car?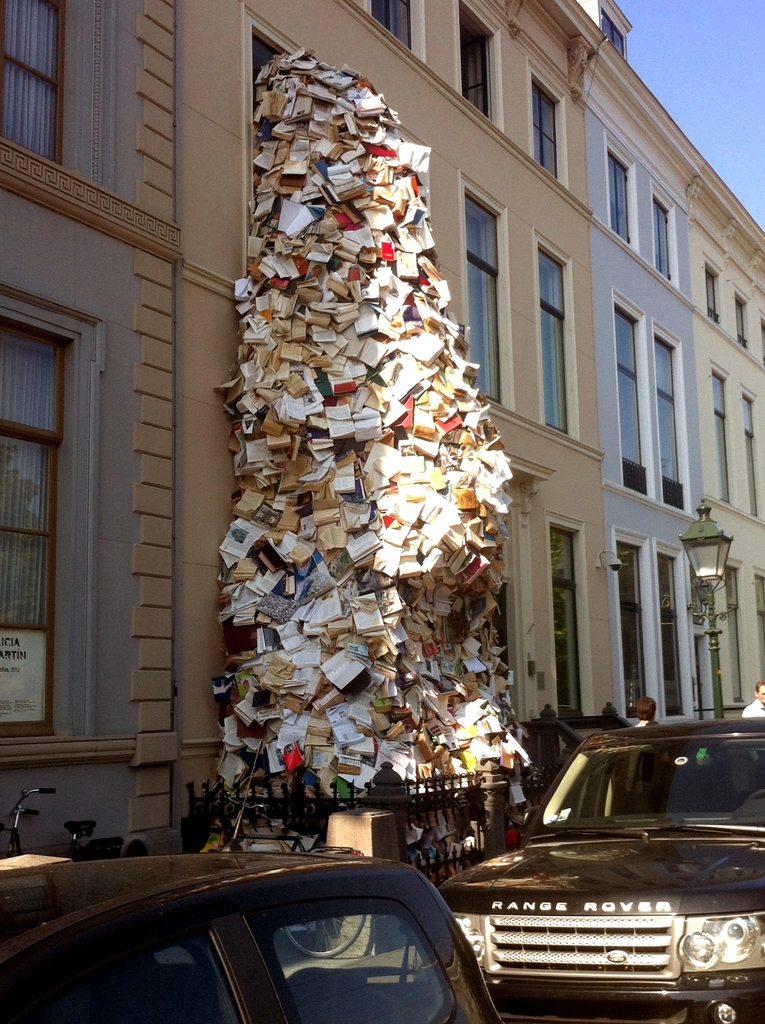
pyautogui.locateOnScreen(0, 847, 506, 1023)
